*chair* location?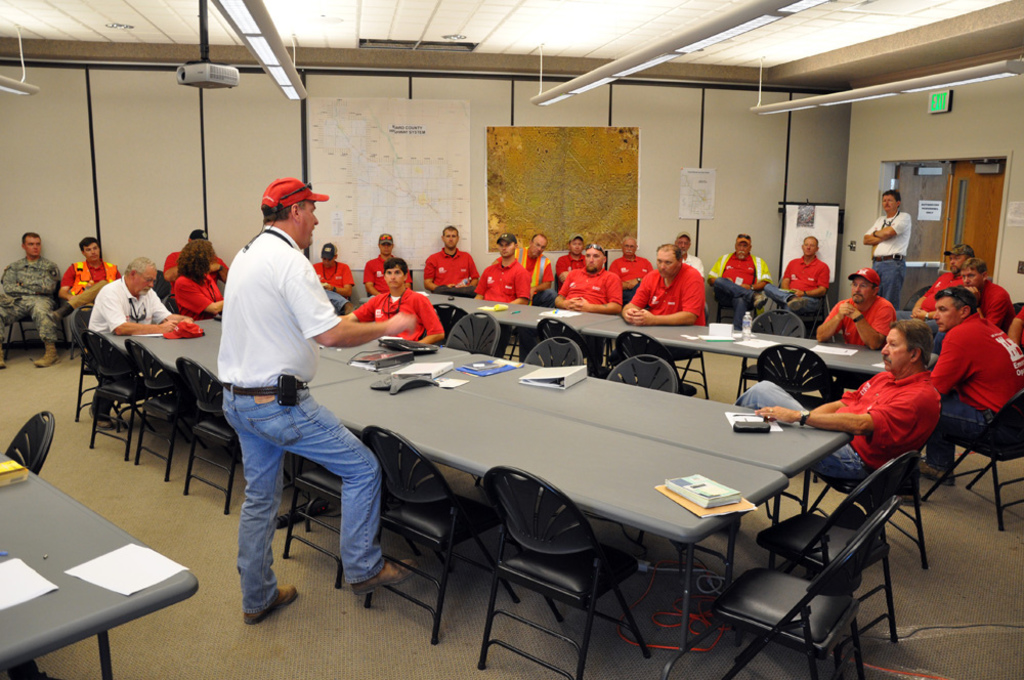
3:408:55:476
